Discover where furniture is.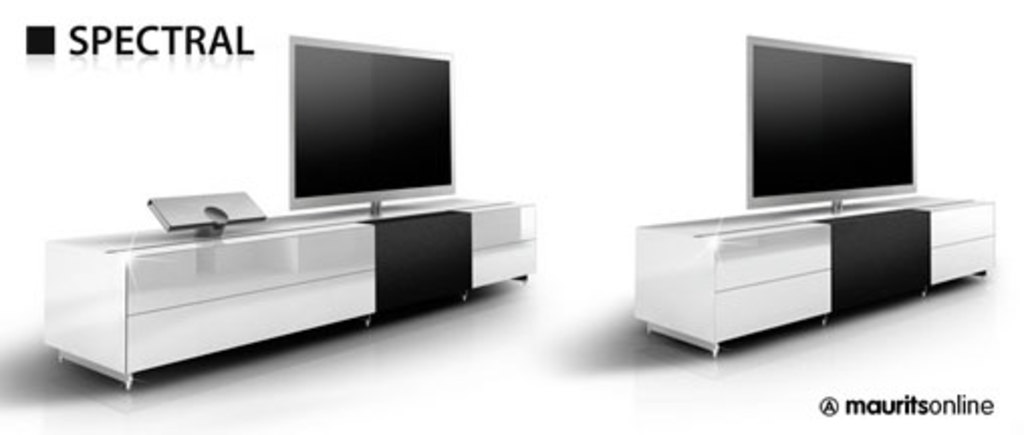
Discovered at crop(631, 189, 992, 360).
